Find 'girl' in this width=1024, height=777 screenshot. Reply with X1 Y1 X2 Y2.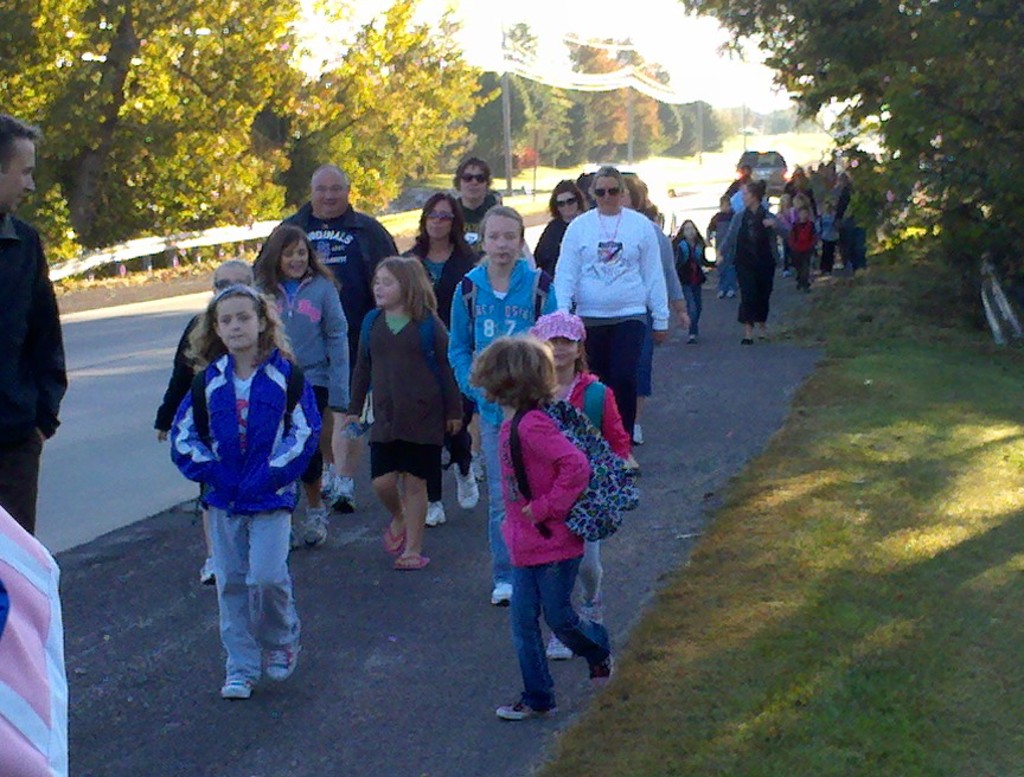
344 253 466 567.
